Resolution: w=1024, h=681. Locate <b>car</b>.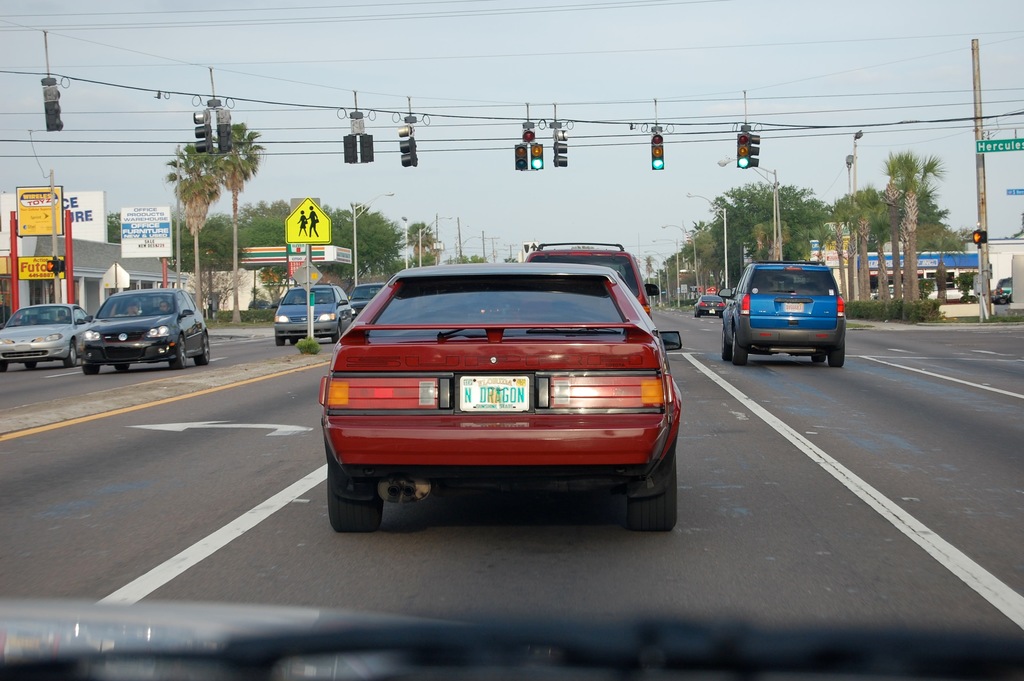
347:283:387:318.
